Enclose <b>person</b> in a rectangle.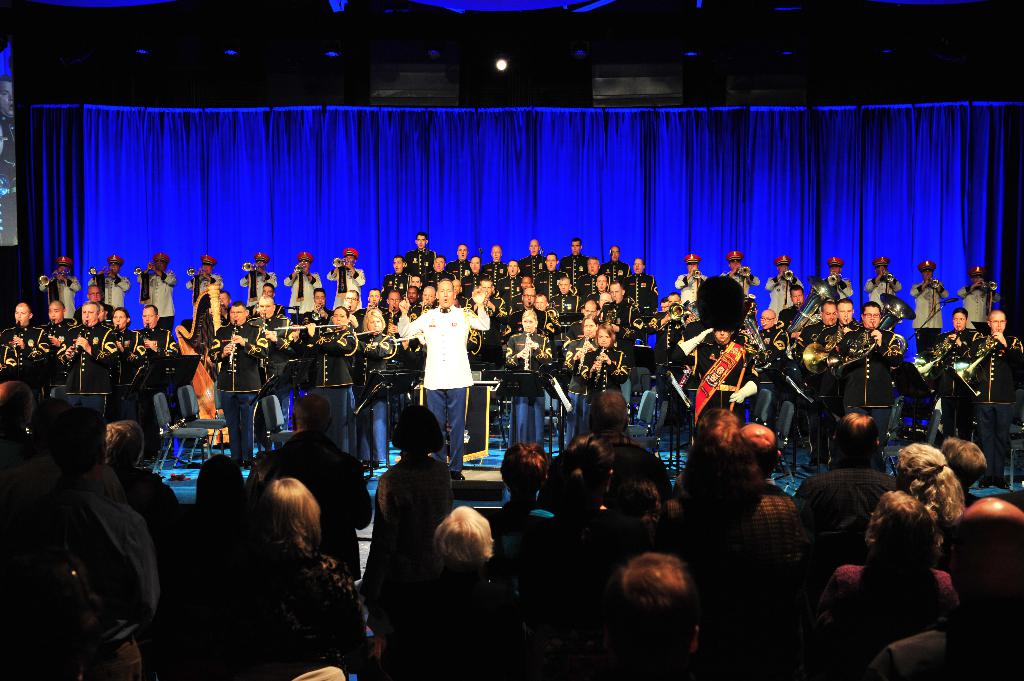
Rect(910, 257, 950, 352).
